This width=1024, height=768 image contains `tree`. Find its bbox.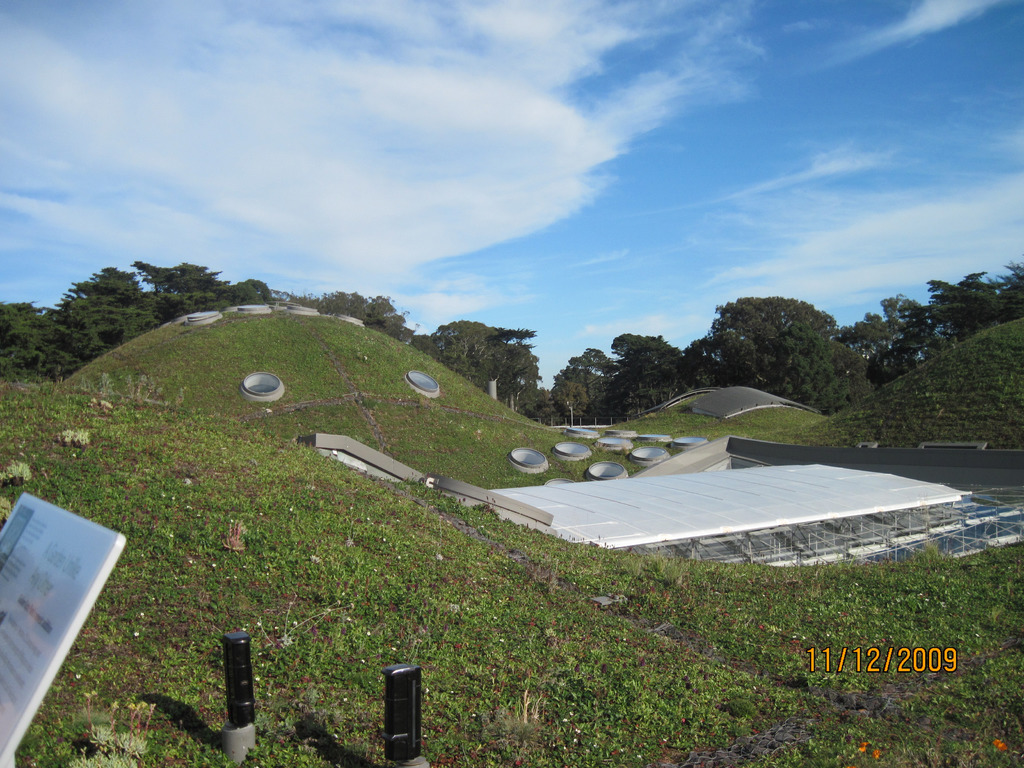
(left=552, top=380, right=588, bottom=424).
